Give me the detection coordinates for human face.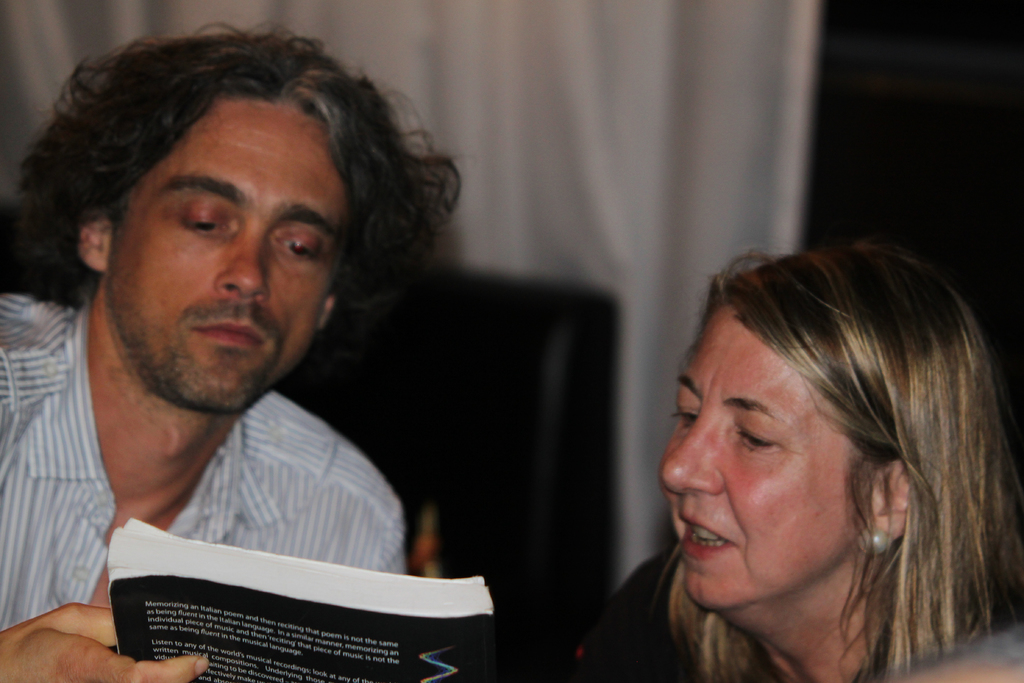
[left=662, top=308, right=861, bottom=609].
